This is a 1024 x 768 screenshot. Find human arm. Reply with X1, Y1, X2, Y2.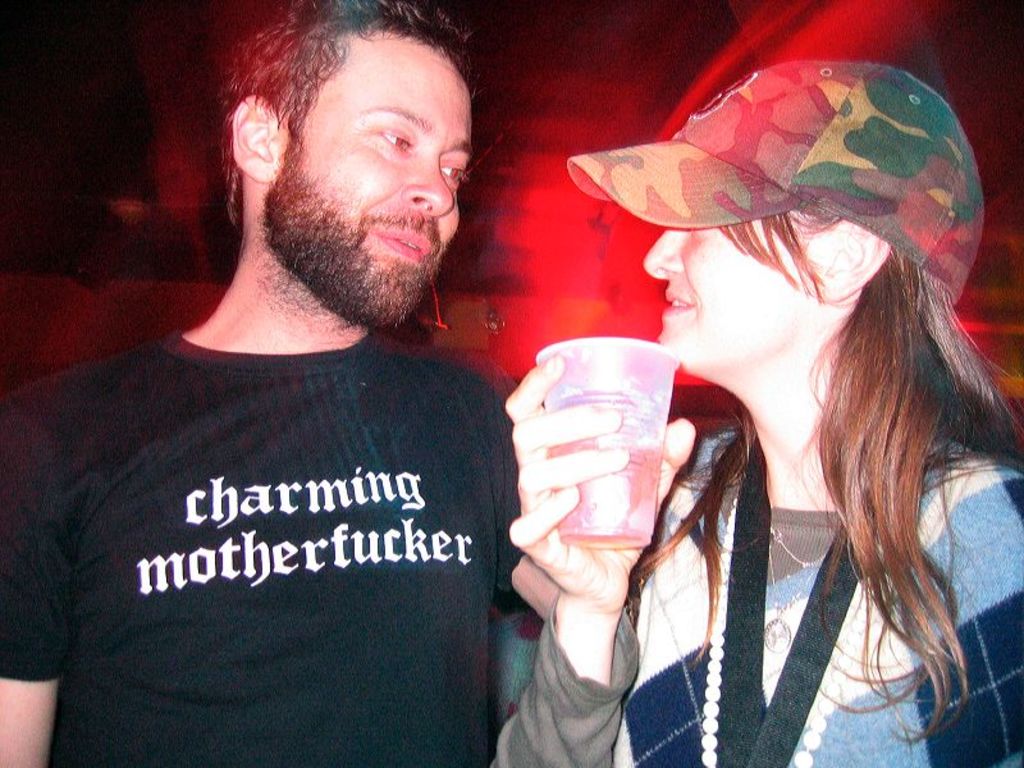
0, 375, 70, 767.
